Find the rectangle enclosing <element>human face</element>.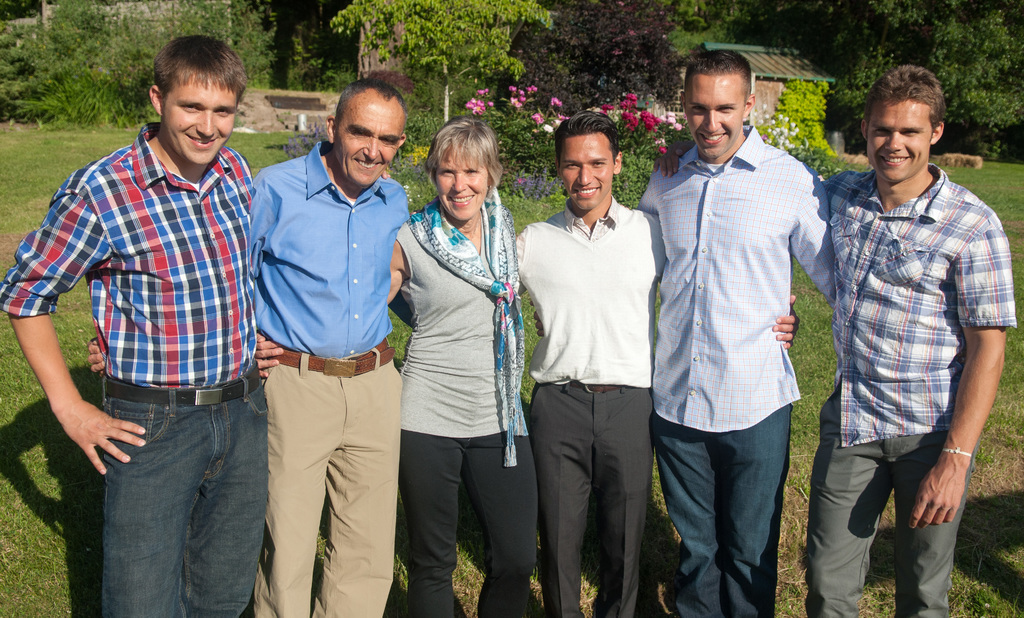
(334, 97, 404, 189).
